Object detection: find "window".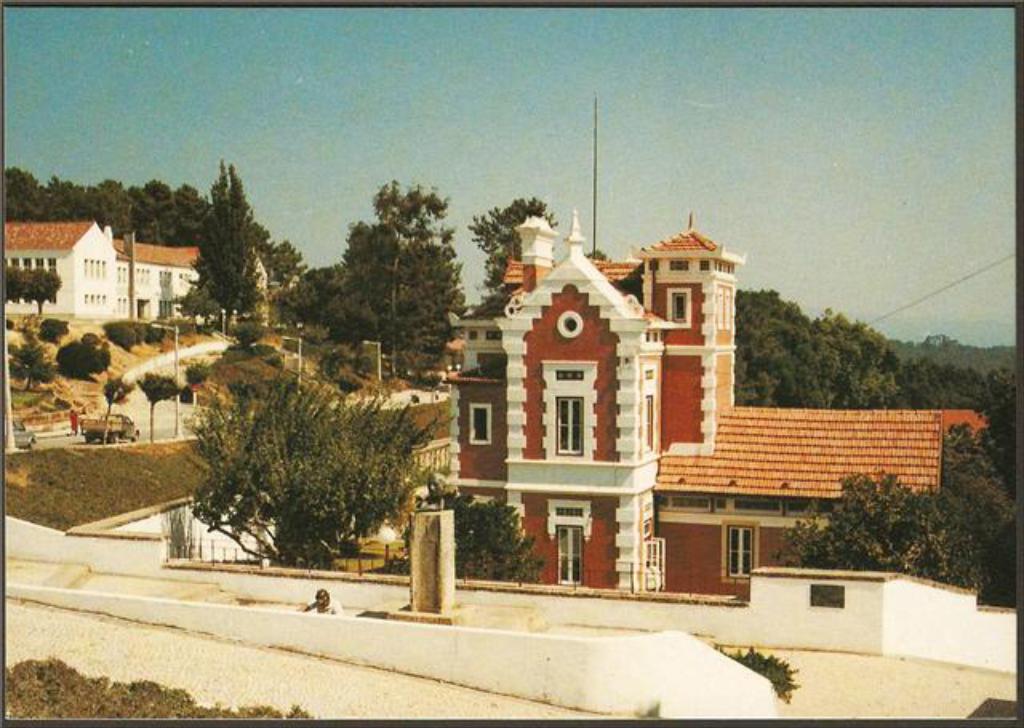
Rect(672, 293, 688, 320).
